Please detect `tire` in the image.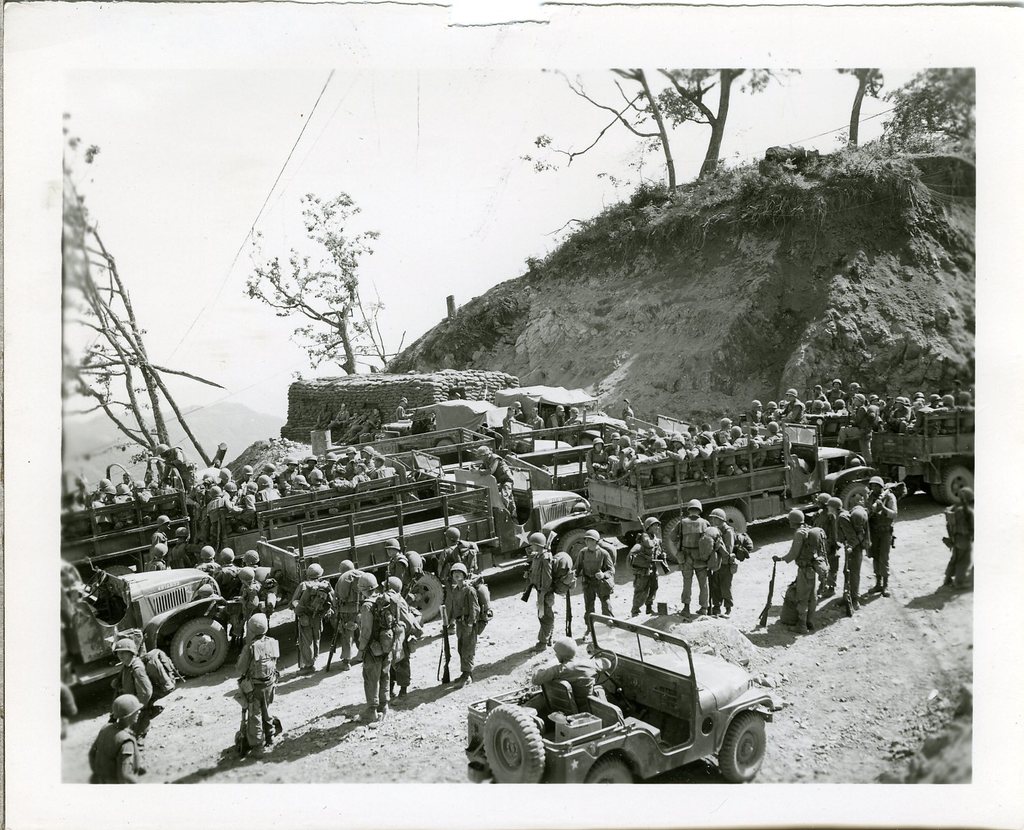
[x1=939, y1=461, x2=974, y2=504].
